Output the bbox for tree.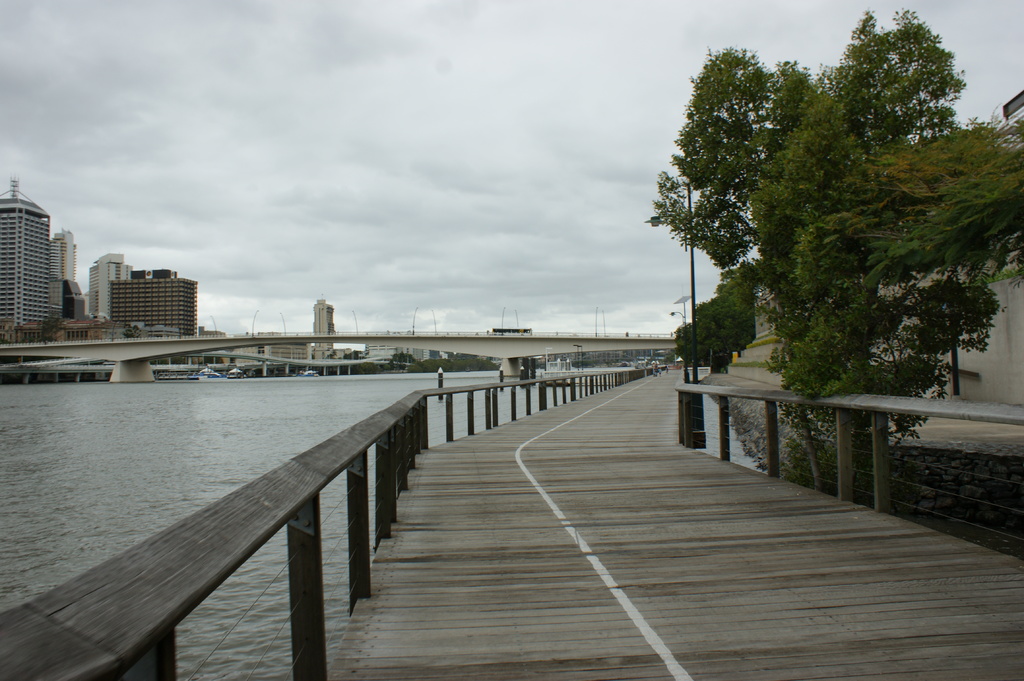
x1=660, y1=300, x2=764, y2=367.
